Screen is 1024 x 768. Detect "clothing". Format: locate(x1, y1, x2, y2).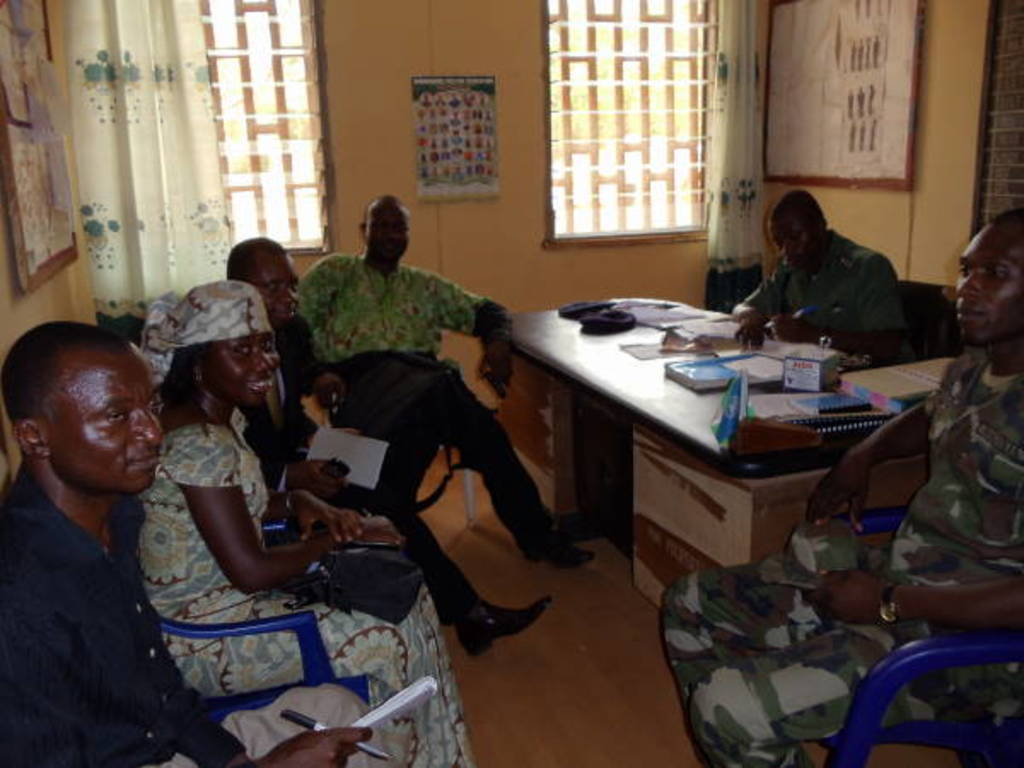
locate(748, 225, 913, 360).
